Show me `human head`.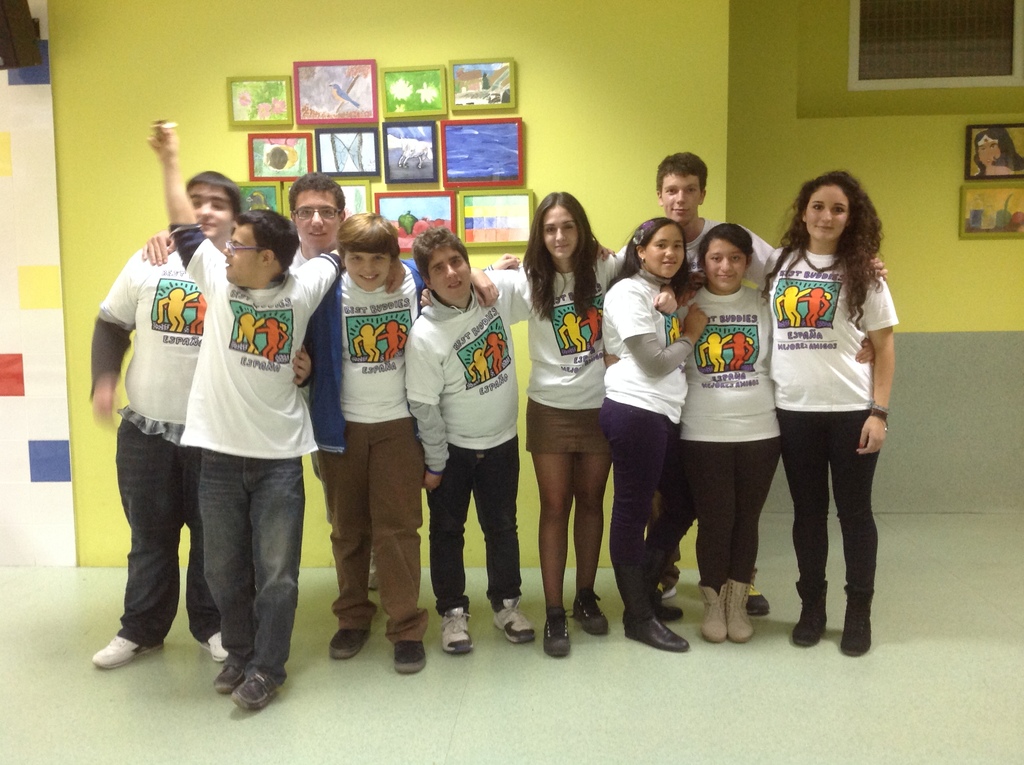
`human head` is here: <region>338, 211, 404, 293</region>.
